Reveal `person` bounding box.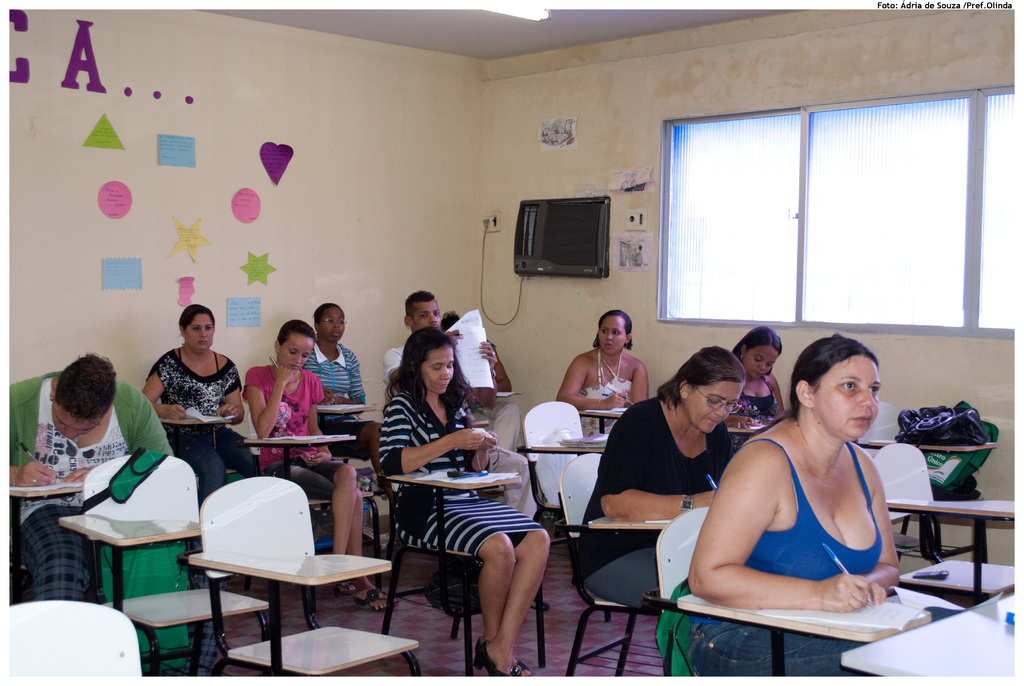
Revealed: [557, 310, 645, 436].
